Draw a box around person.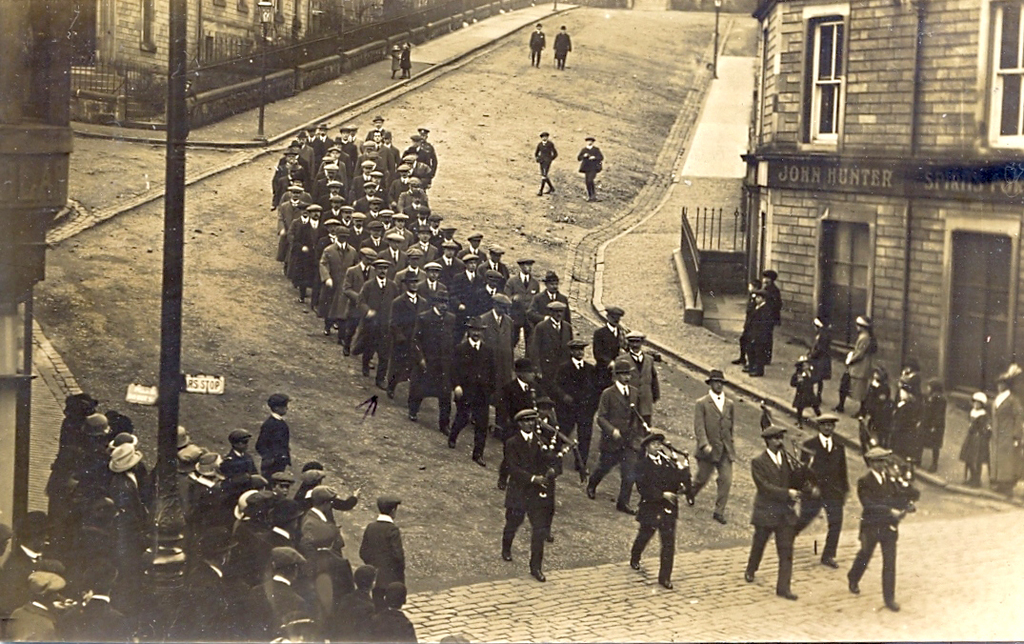
[759,268,781,316].
